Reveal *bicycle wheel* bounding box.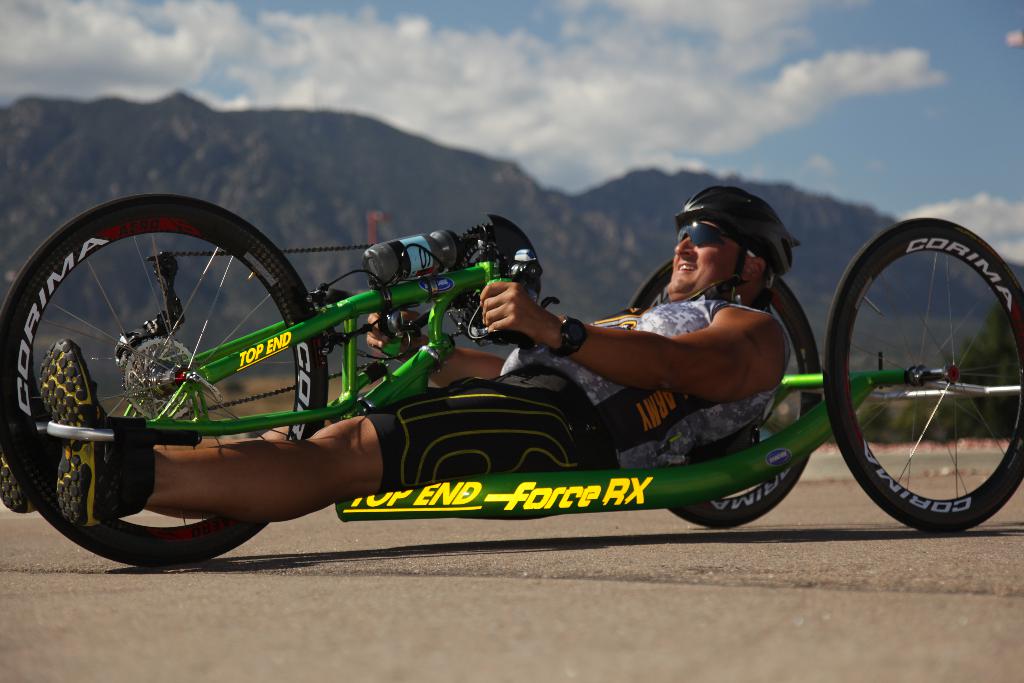
Revealed: (left=0, top=193, right=334, bottom=562).
